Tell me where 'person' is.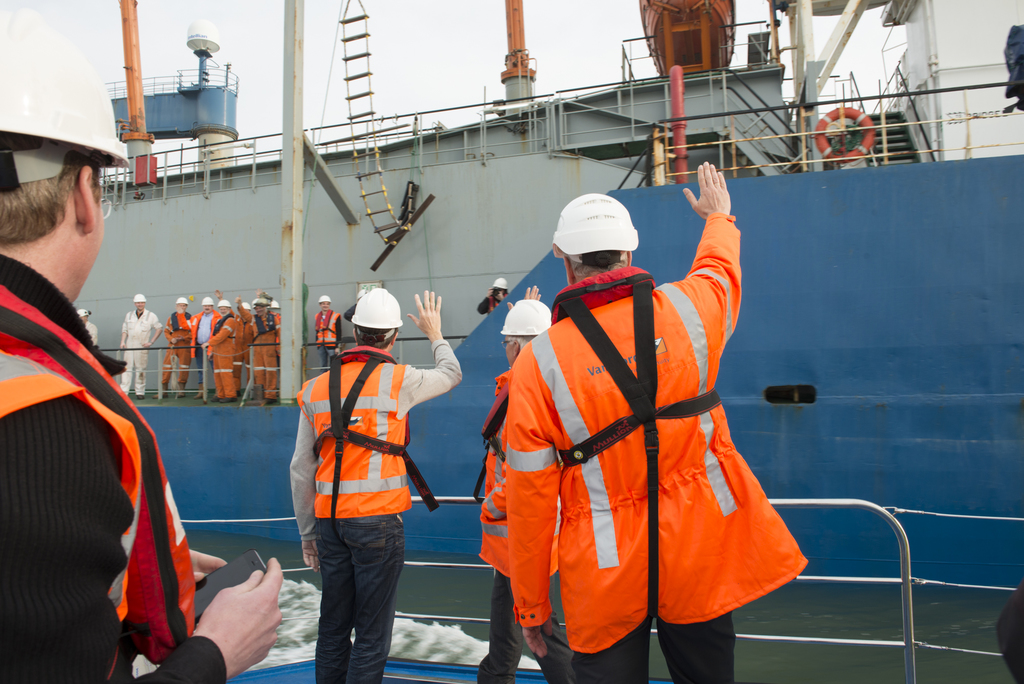
'person' is at [x1=120, y1=291, x2=163, y2=402].
